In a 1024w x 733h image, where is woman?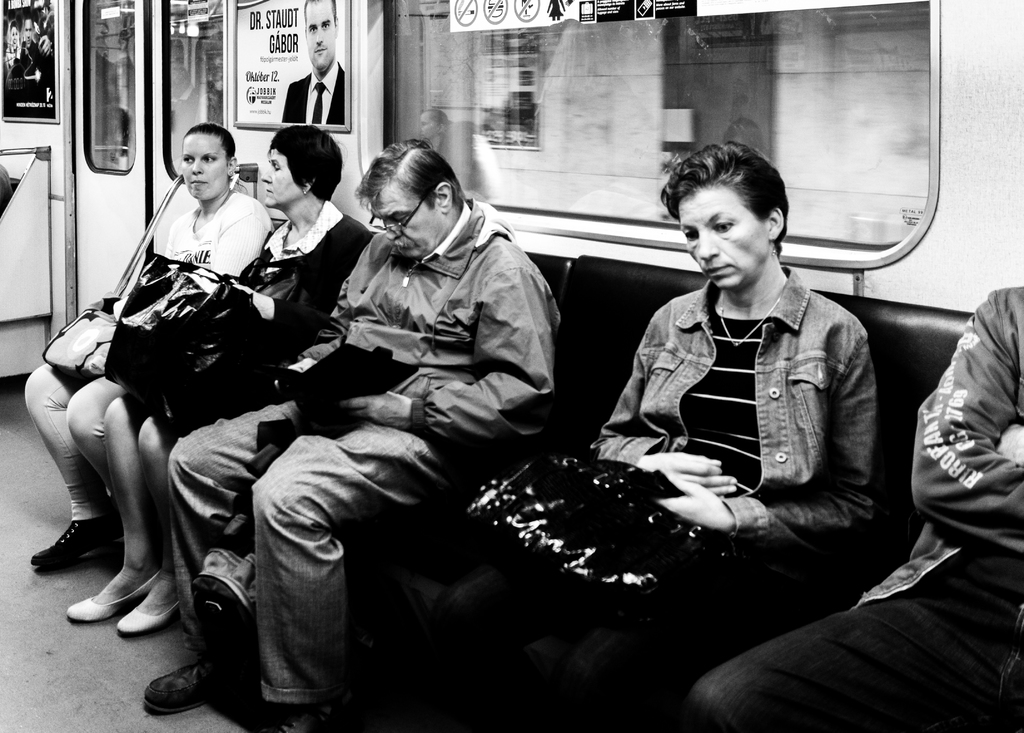
detection(433, 140, 877, 732).
